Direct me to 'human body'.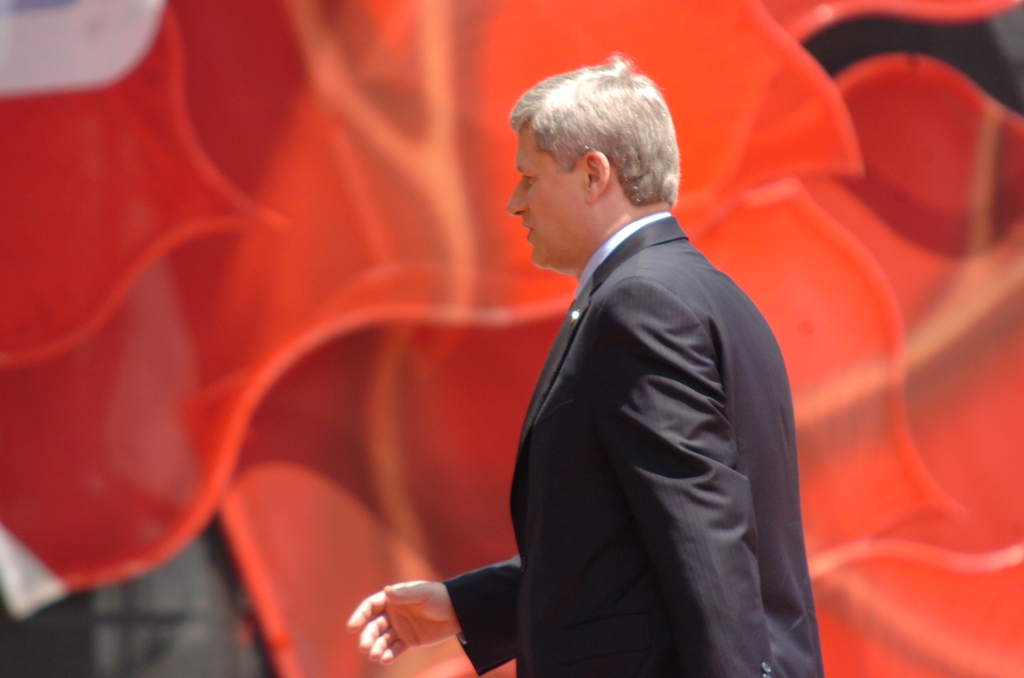
Direction: 262 30 781 649.
